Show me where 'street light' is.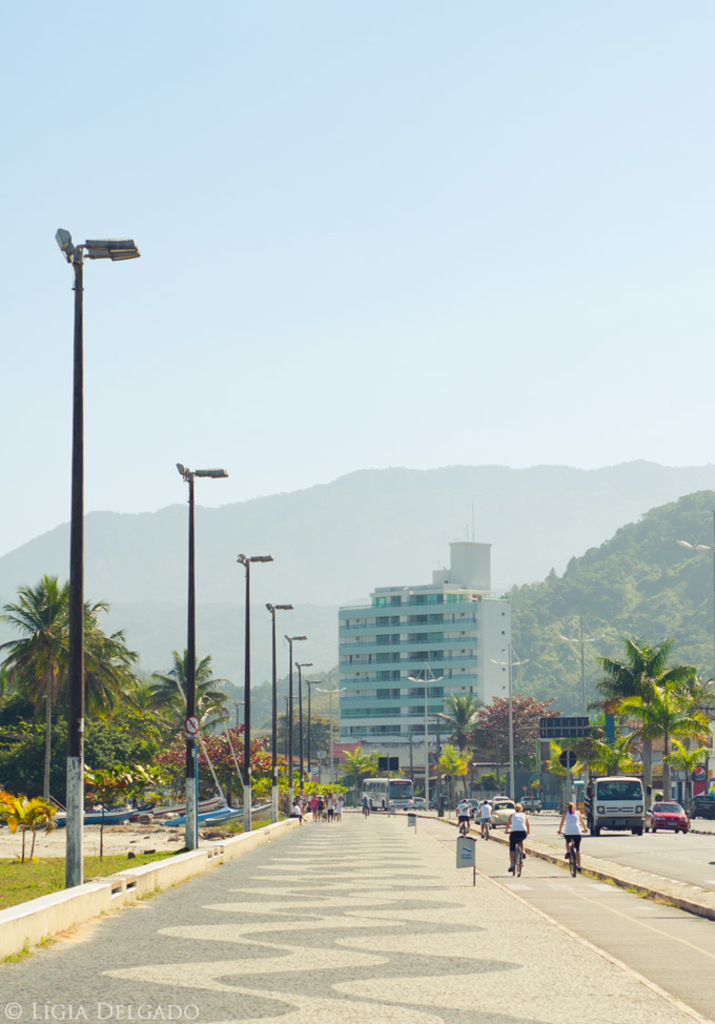
'street light' is at (left=553, top=618, right=607, bottom=720).
